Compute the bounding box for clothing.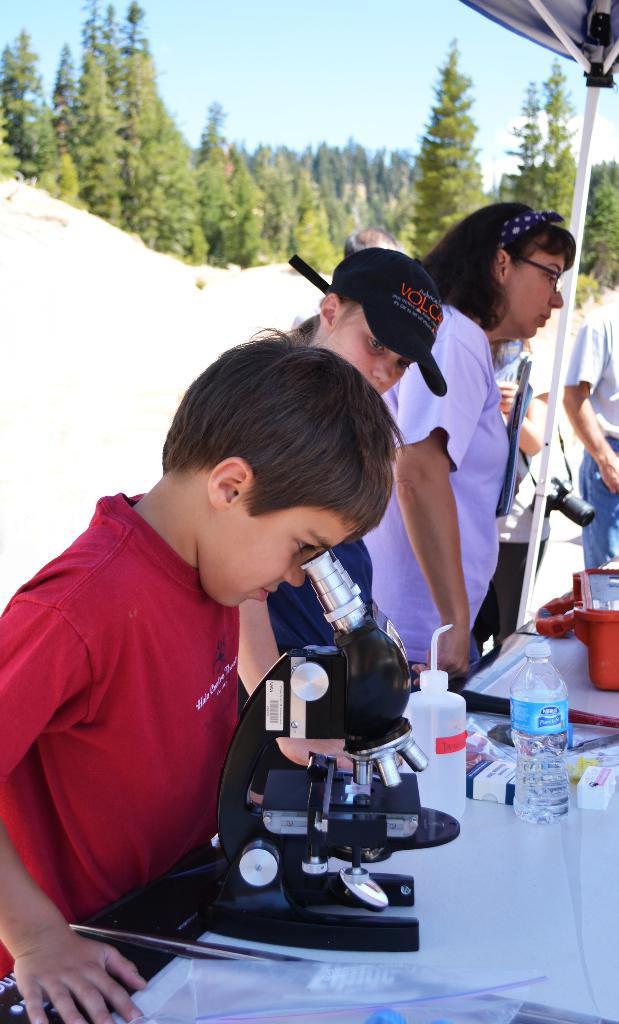
292:303:320:327.
